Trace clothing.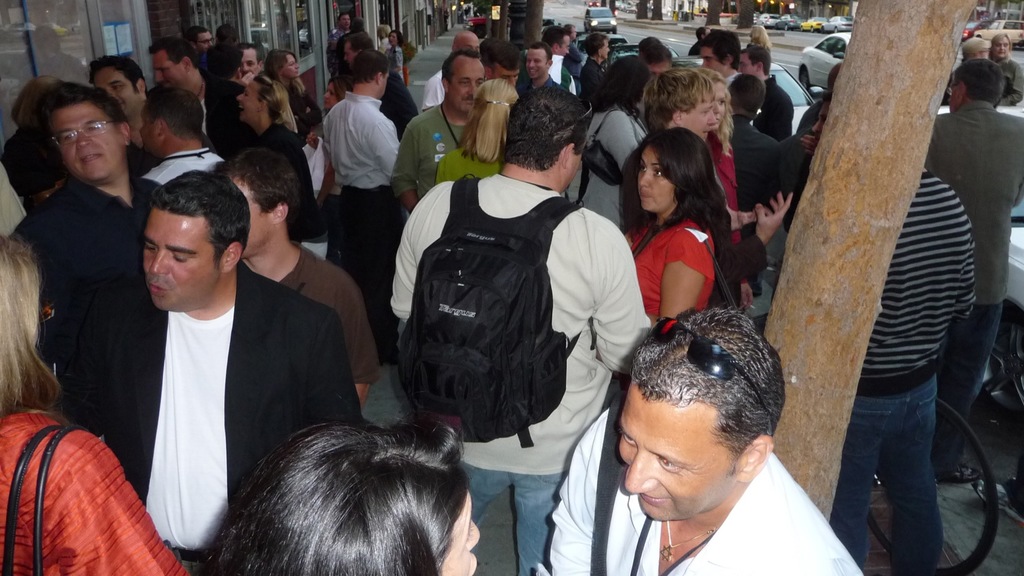
Traced to {"left": 321, "top": 88, "right": 402, "bottom": 370}.
